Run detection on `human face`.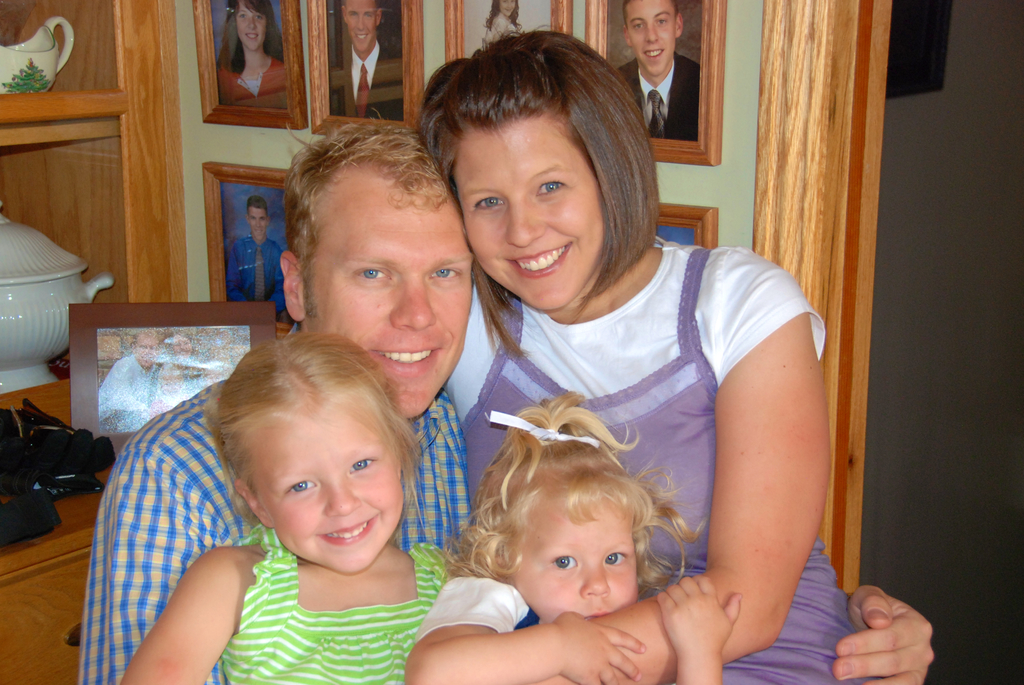
Result: (503, 513, 645, 623).
